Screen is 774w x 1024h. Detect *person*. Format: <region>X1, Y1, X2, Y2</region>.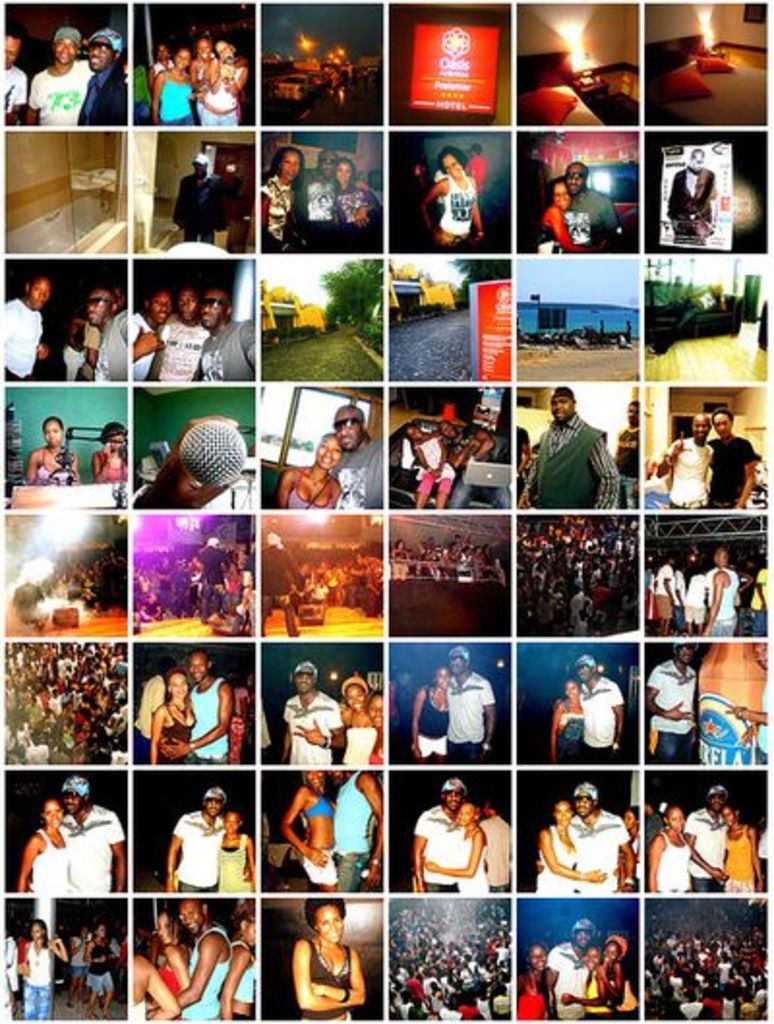
<region>79, 27, 122, 128</region>.
